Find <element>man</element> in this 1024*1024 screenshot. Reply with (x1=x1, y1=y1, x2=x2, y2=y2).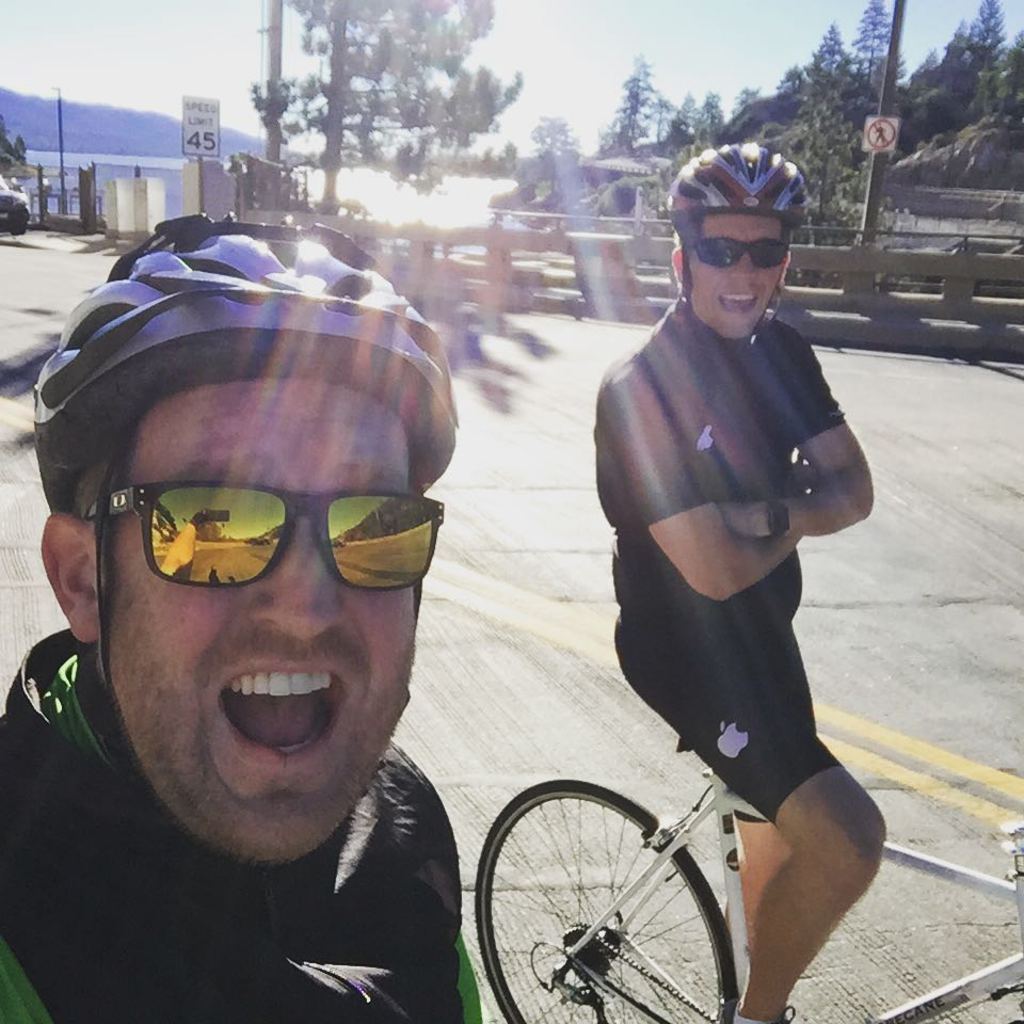
(x1=0, y1=211, x2=487, y2=1023).
